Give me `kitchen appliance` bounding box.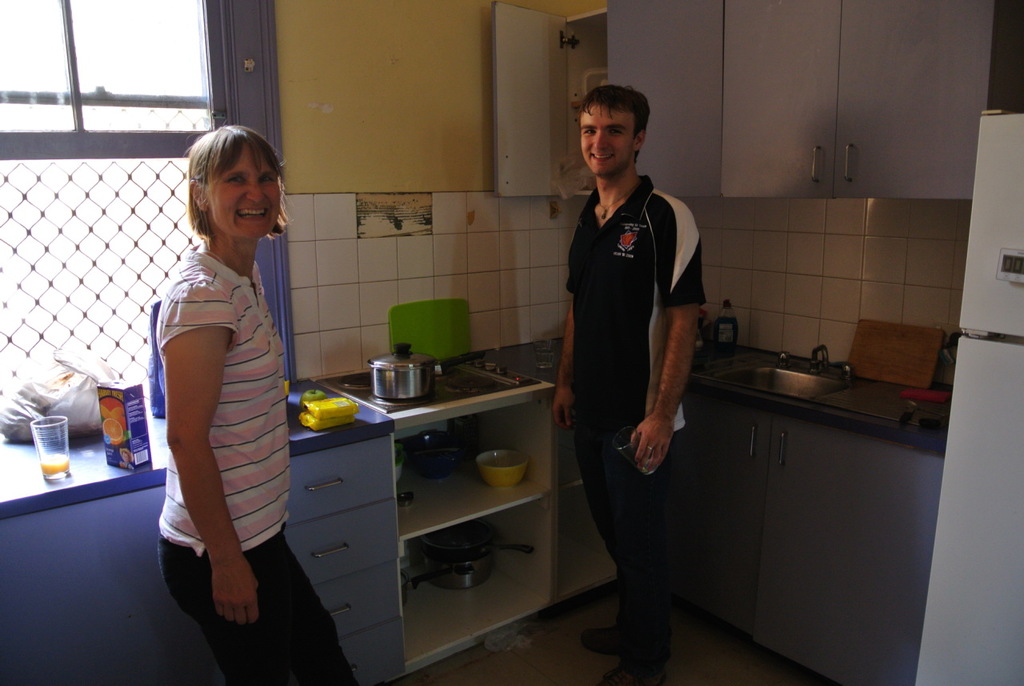
{"left": 387, "top": 299, "right": 469, "bottom": 358}.
